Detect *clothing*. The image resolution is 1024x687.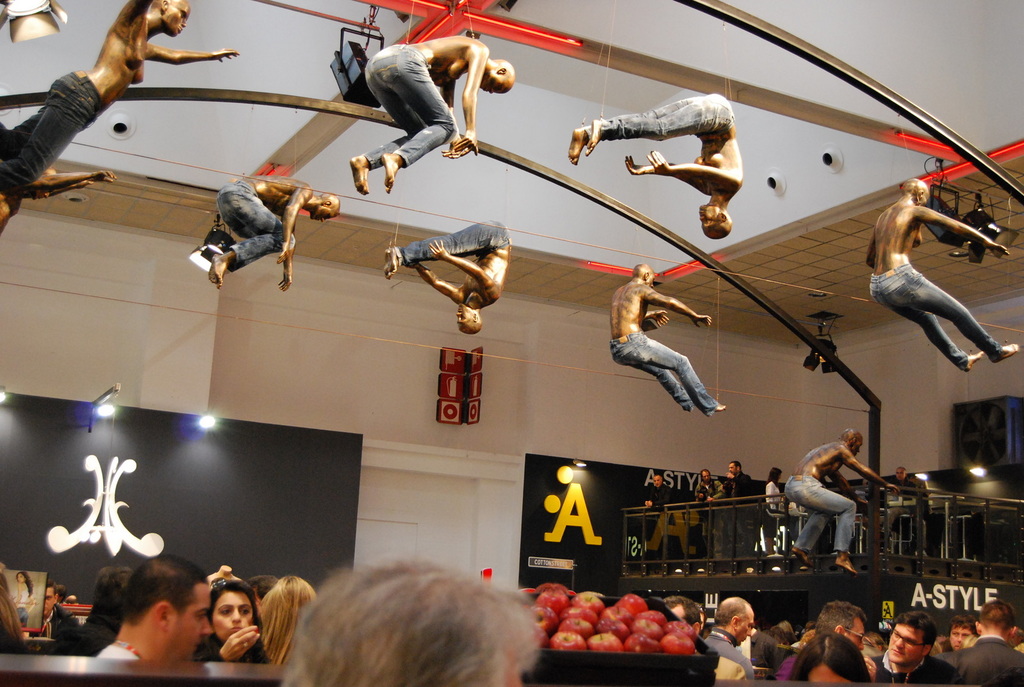
218,178,294,270.
